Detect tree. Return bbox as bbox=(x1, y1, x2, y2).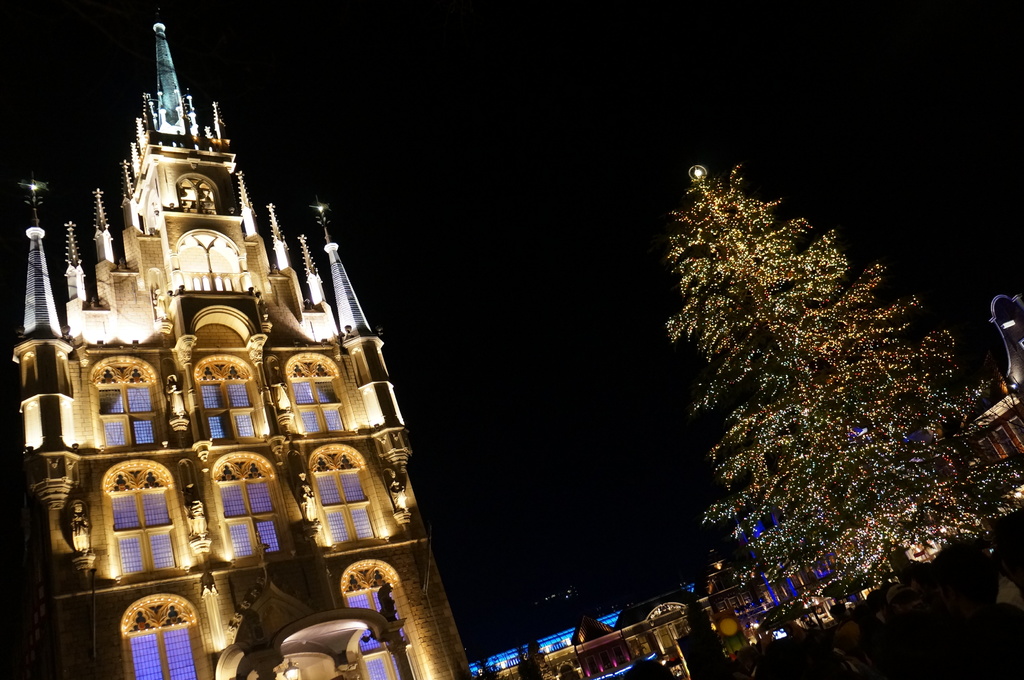
bbox=(653, 151, 1004, 642).
